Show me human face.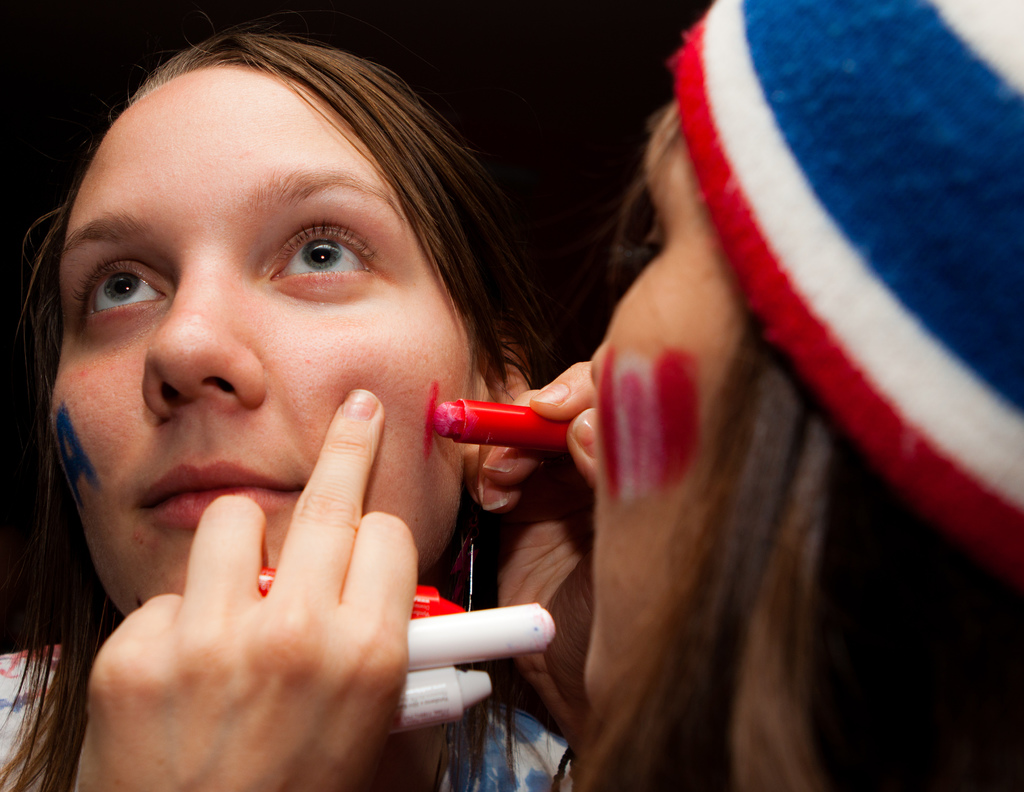
human face is here: x1=47 y1=61 x2=486 y2=619.
